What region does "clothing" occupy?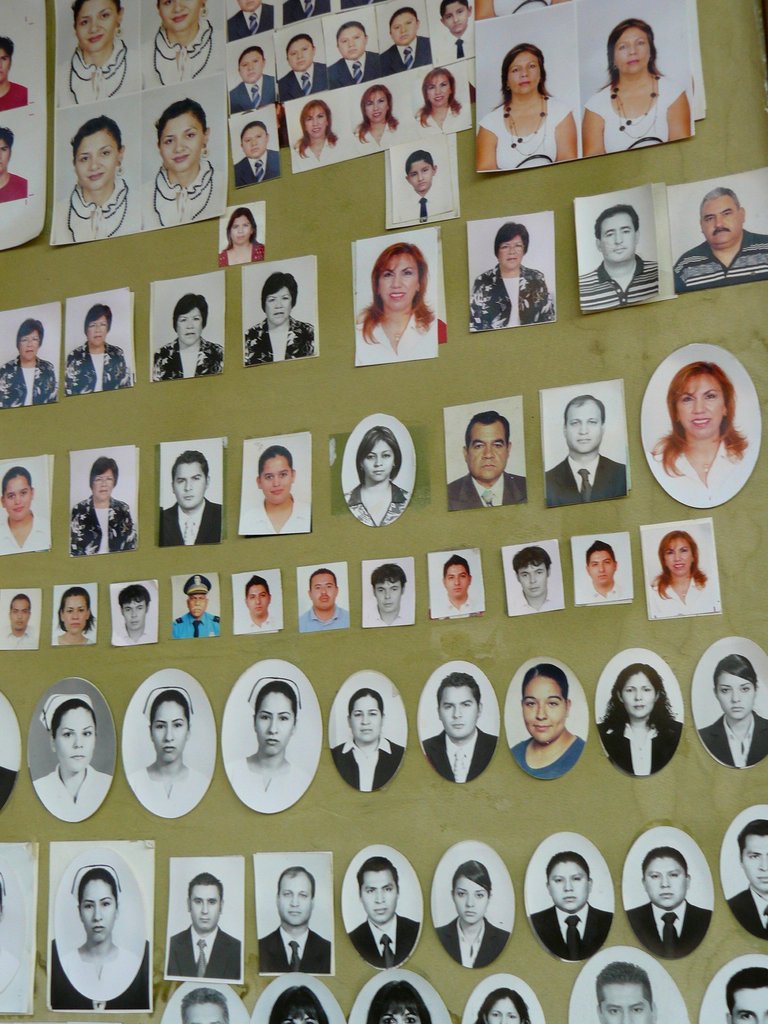
[x1=154, y1=338, x2=223, y2=380].
